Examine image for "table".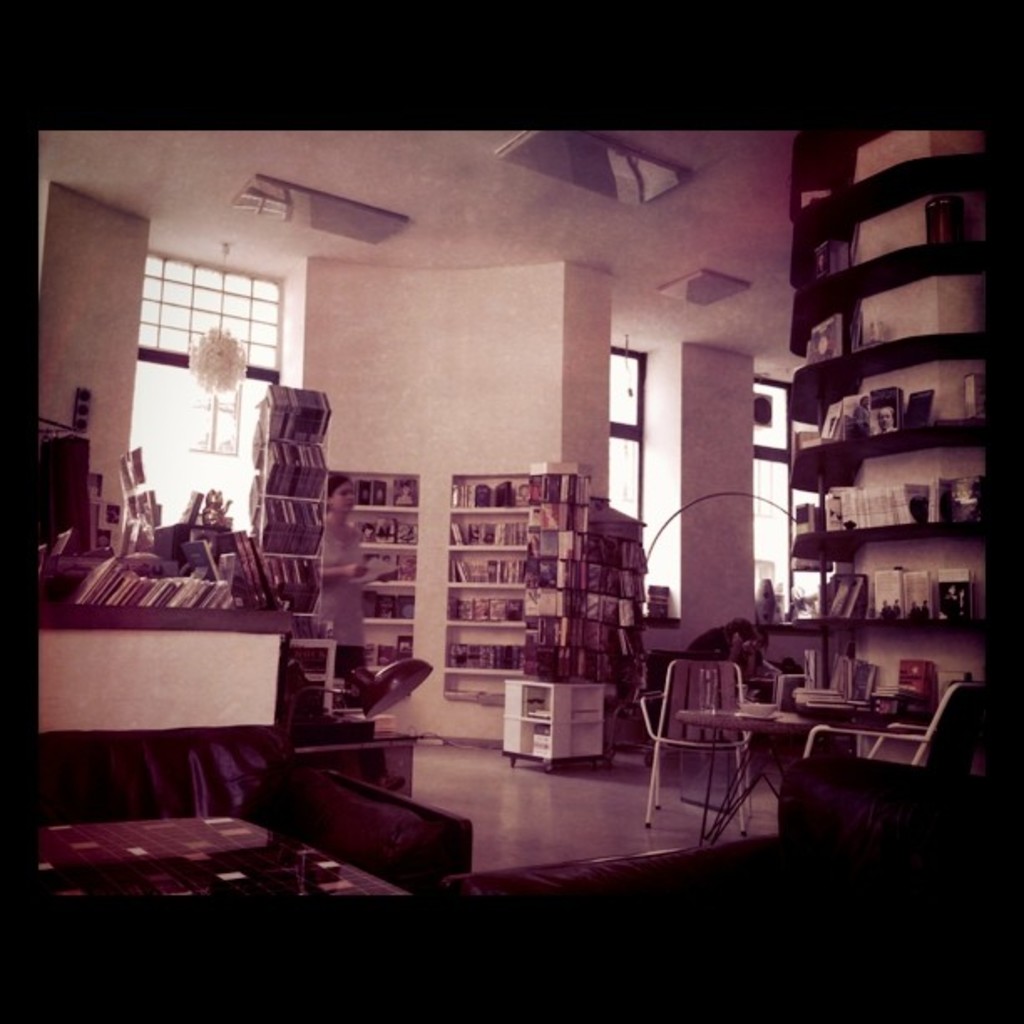
Examination result: {"left": 509, "top": 679, "right": 609, "bottom": 773}.
